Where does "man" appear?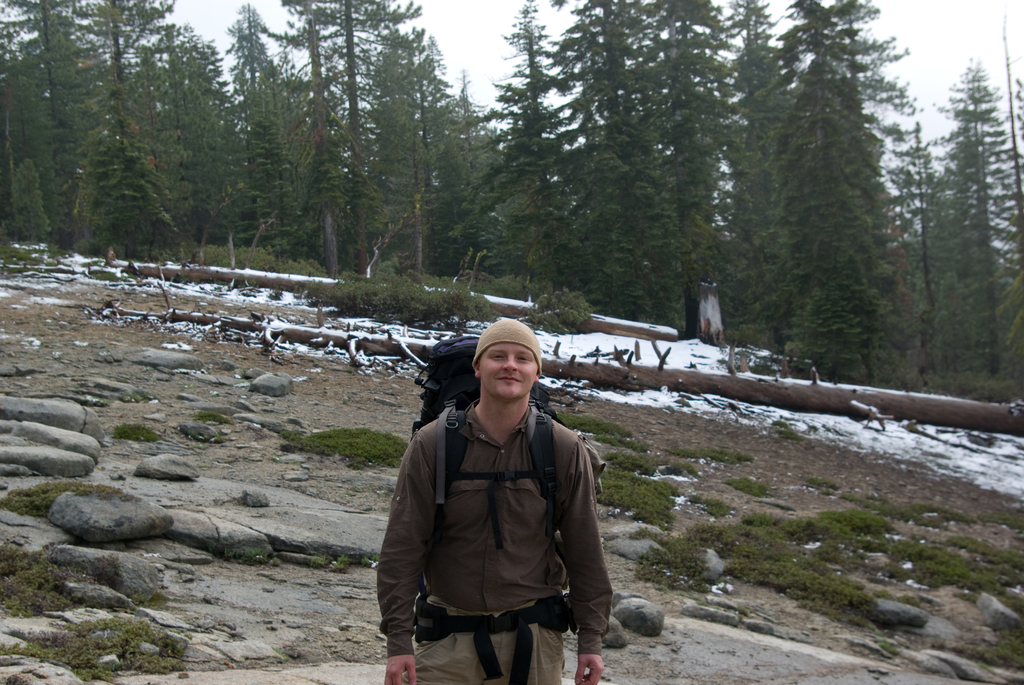
Appears at <region>367, 303, 615, 684</region>.
